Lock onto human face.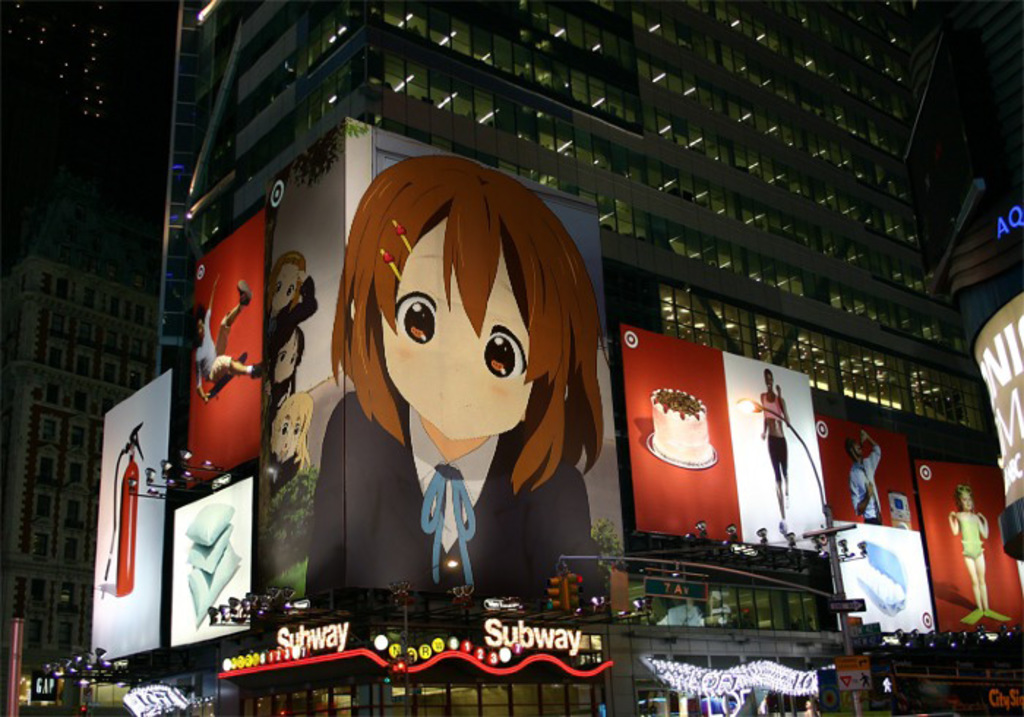
Locked: {"x1": 275, "y1": 405, "x2": 303, "y2": 461}.
